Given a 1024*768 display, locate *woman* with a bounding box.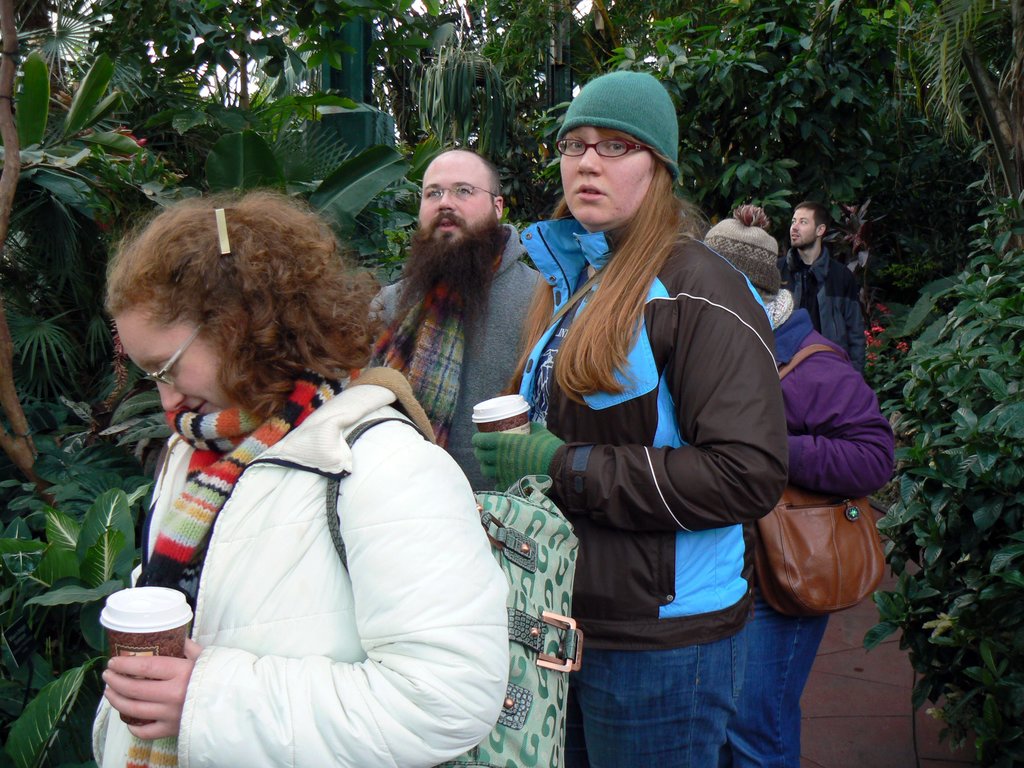
Located: (97, 152, 484, 767).
